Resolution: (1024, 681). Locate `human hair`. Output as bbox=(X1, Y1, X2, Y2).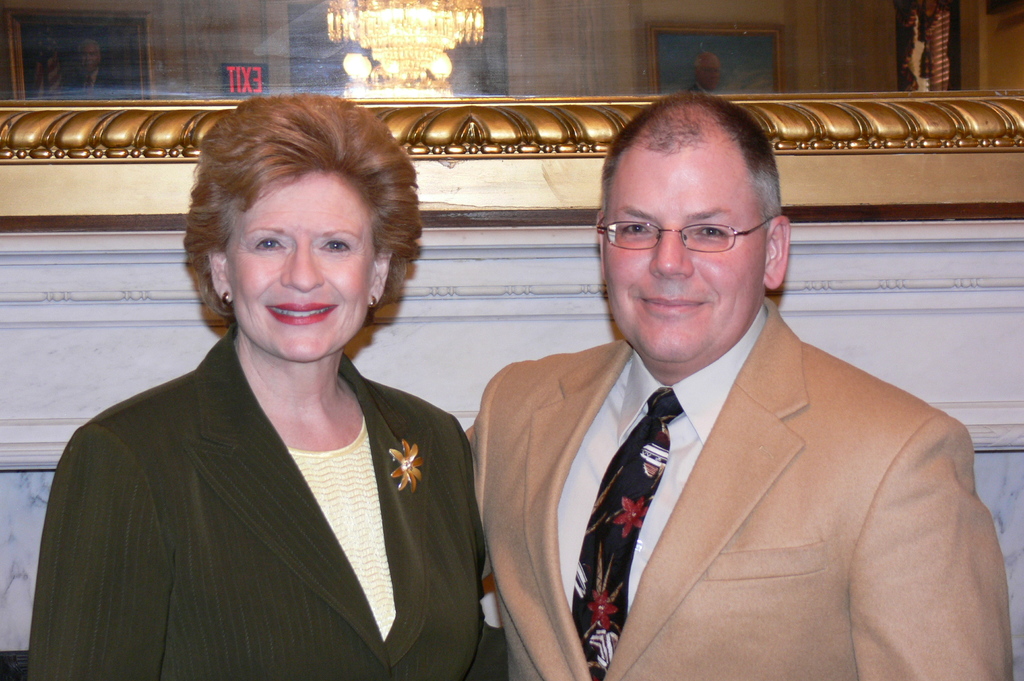
bbox=(182, 104, 406, 328).
